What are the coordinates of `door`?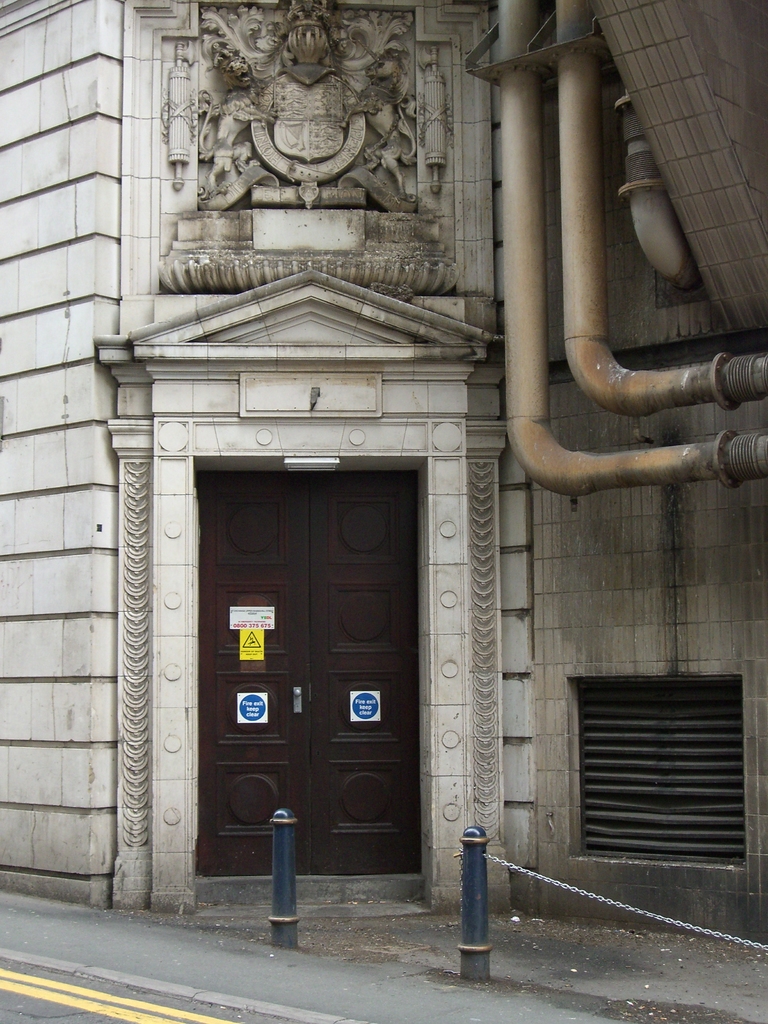
(x1=191, y1=418, x2=421, y2=911).
